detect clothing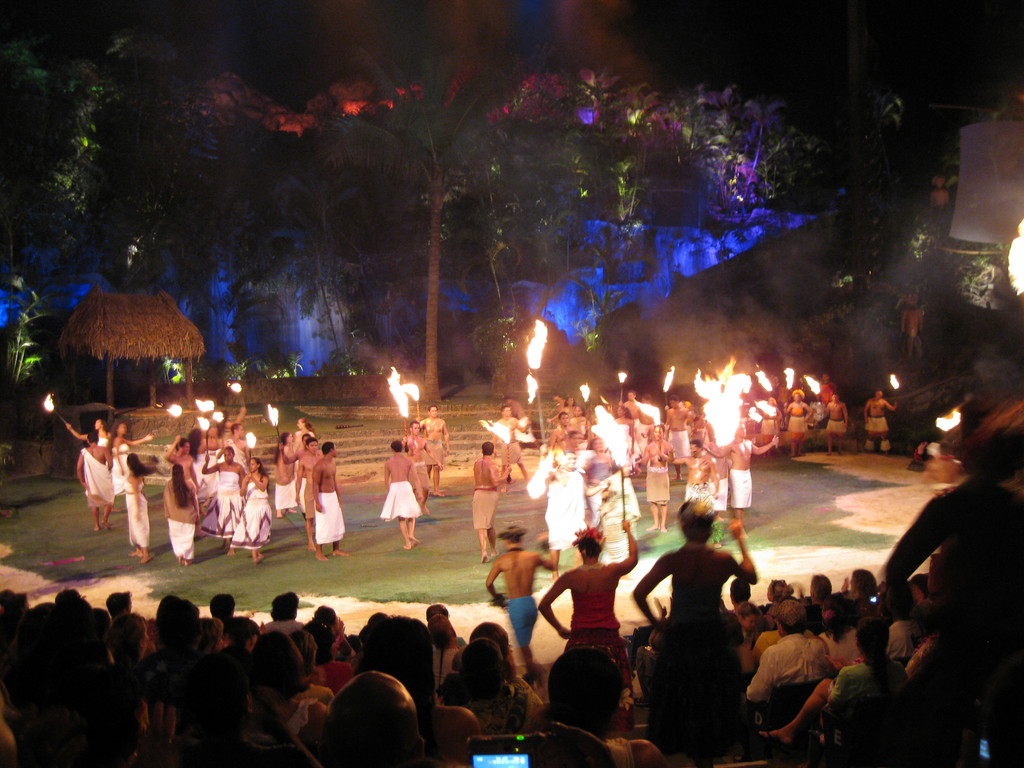
{"left": 753, "top": 416, "right": 780, "bottom": 451}
